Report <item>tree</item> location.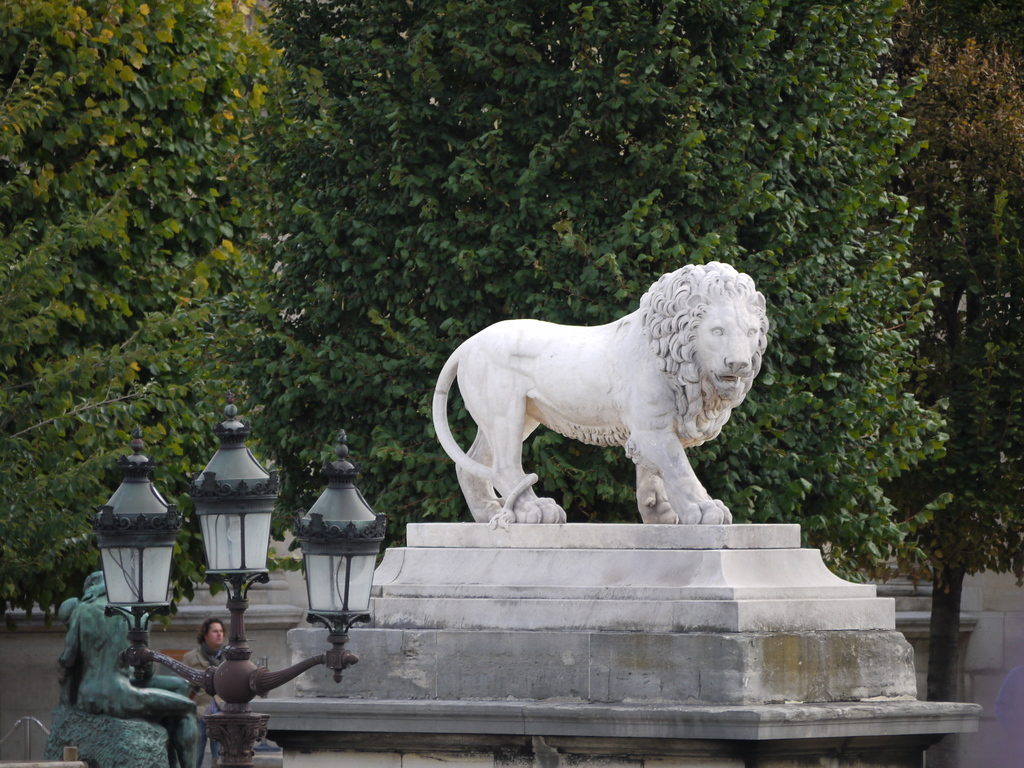
Report: (x1=899, y1=0, x2=1023, y2=767).
